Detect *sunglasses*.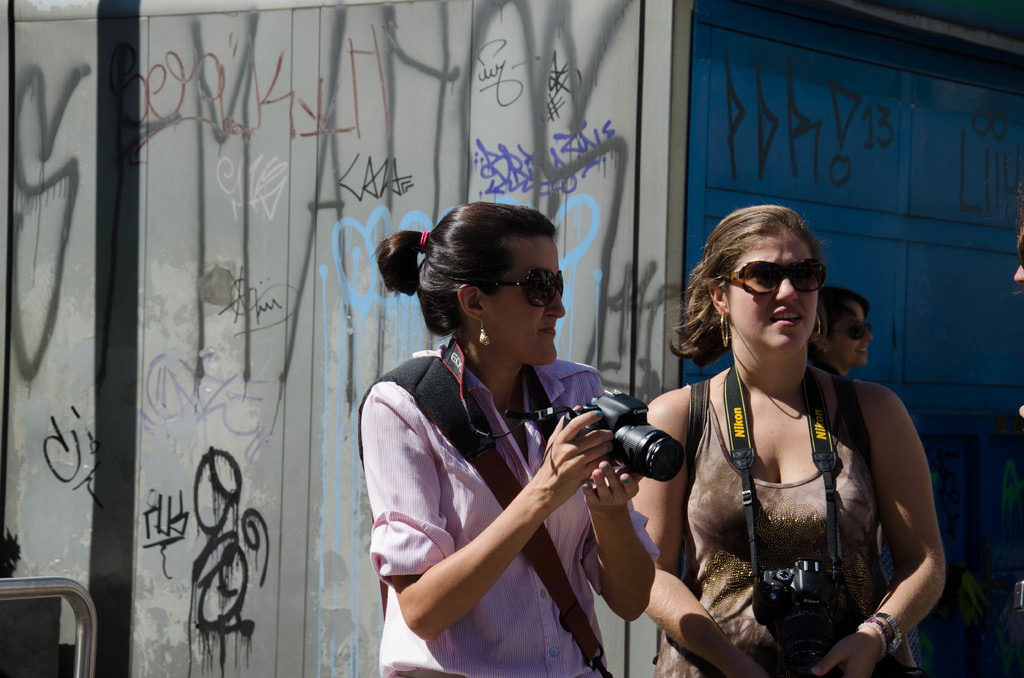
Detected at box=[714, 252, 827, 297].
